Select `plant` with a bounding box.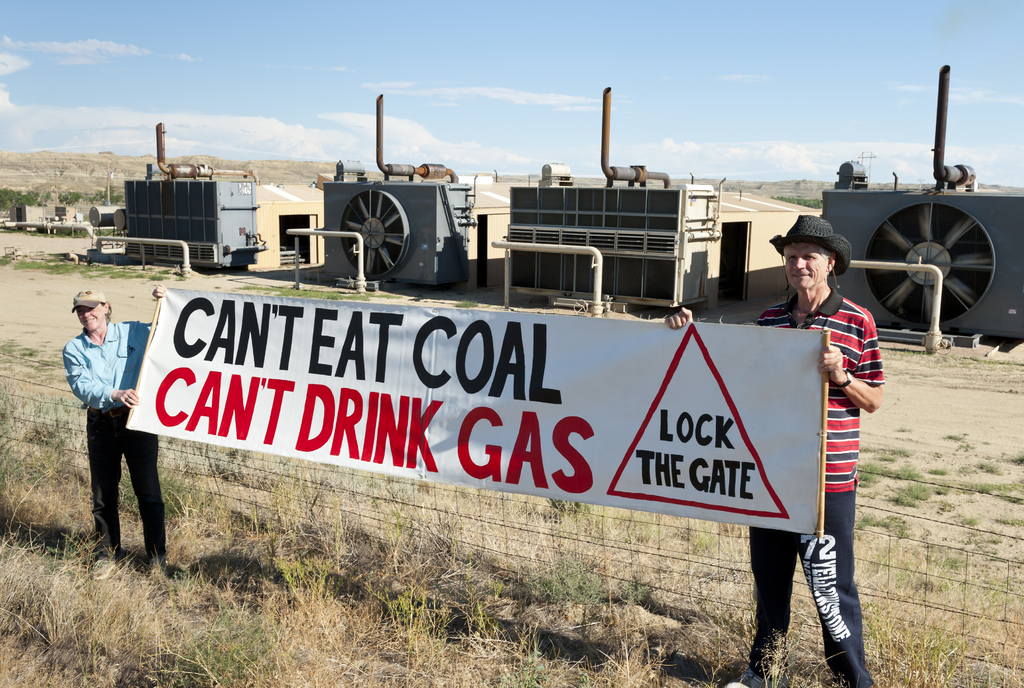
(899,426,915,432).
